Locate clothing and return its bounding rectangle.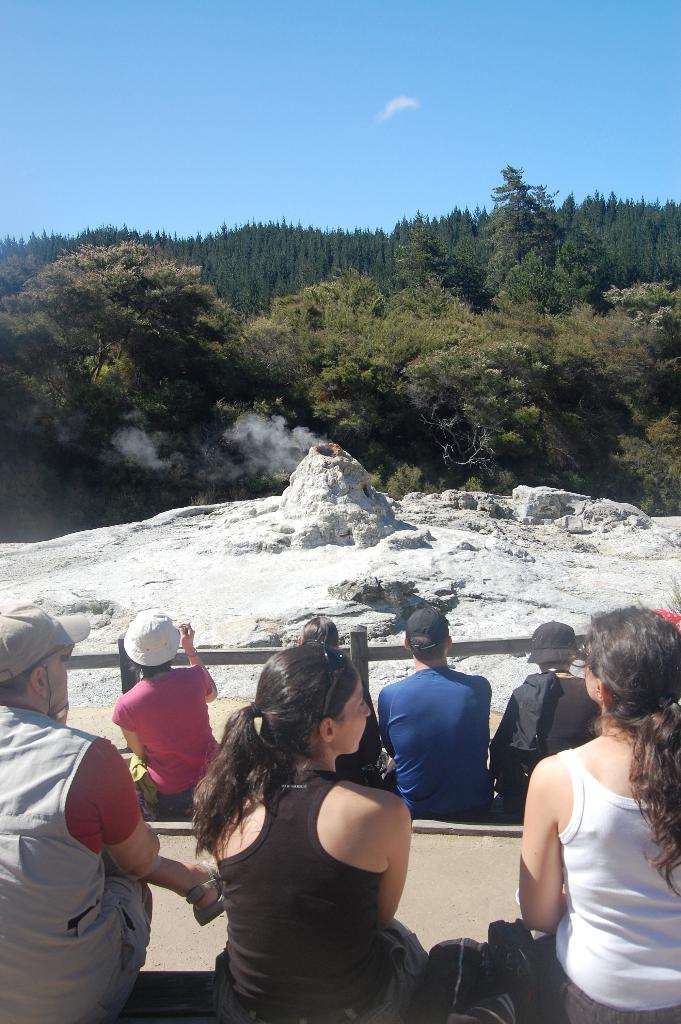
<bbox>215, 771, 429, 1023</bbox>.
